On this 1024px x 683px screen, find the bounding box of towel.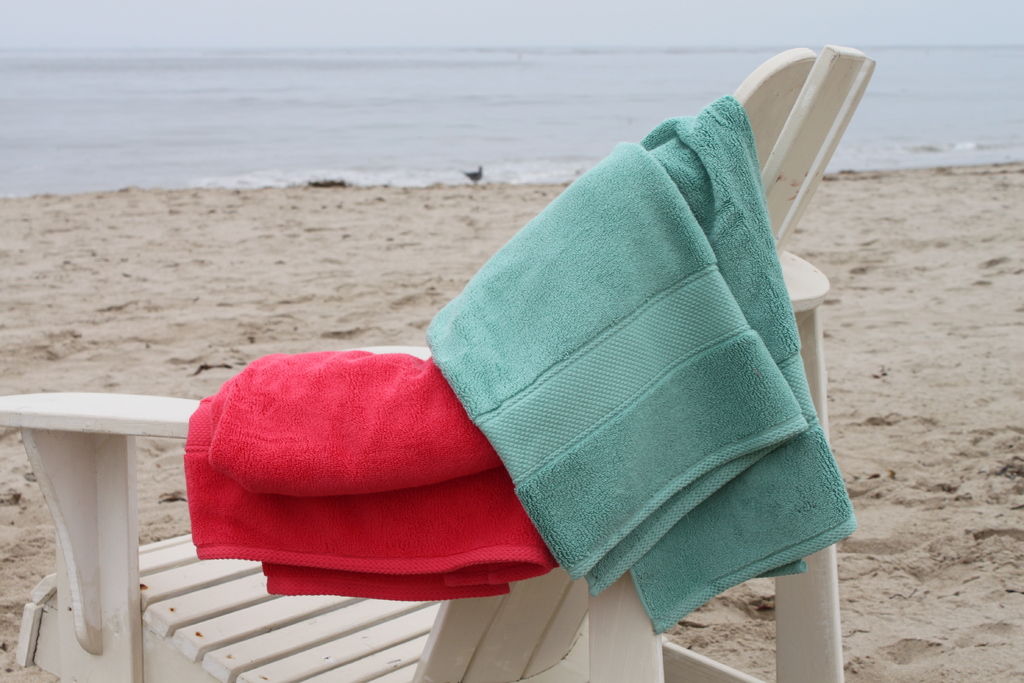
Bounding box: [left=425, top=92, right=858, bottom=637].
